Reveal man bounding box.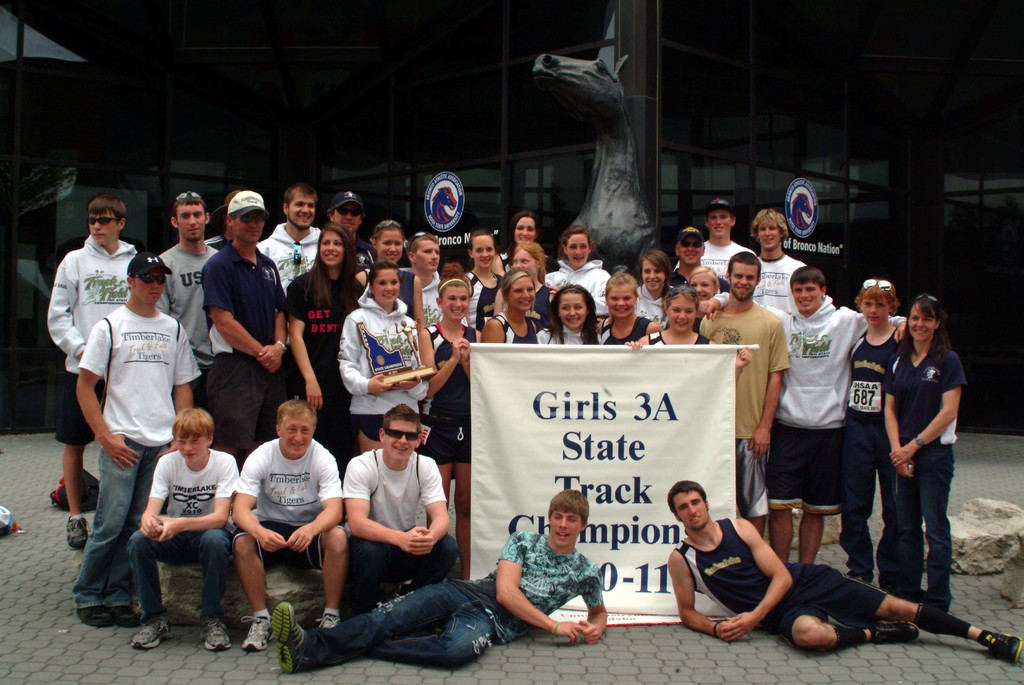
Revealed: 47/196/138/550.
